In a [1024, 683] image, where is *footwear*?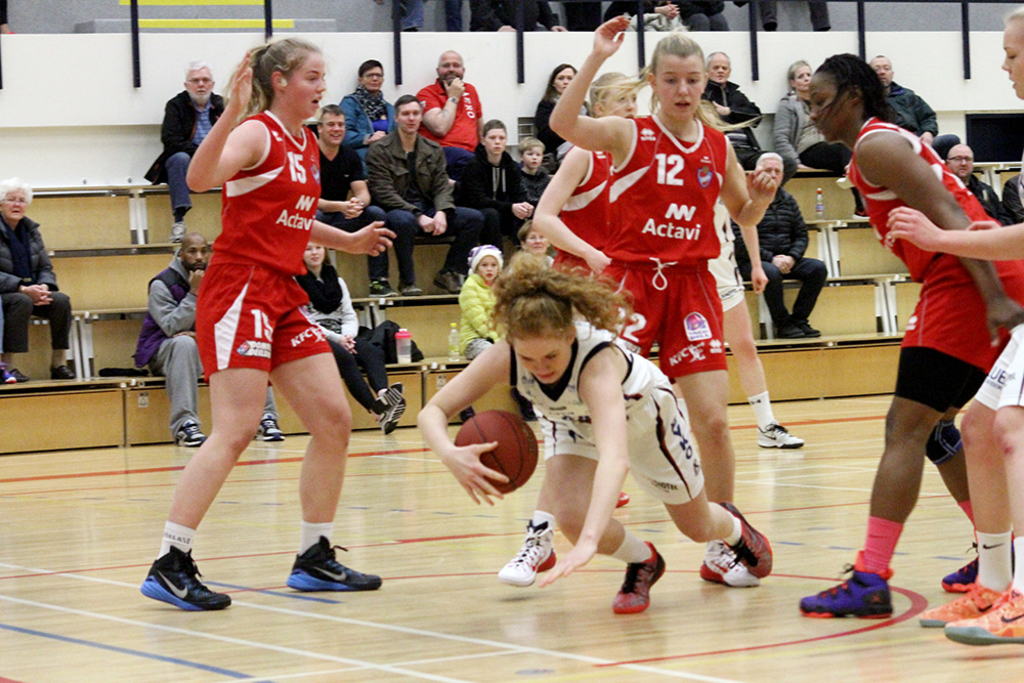
402 286 421 296.
